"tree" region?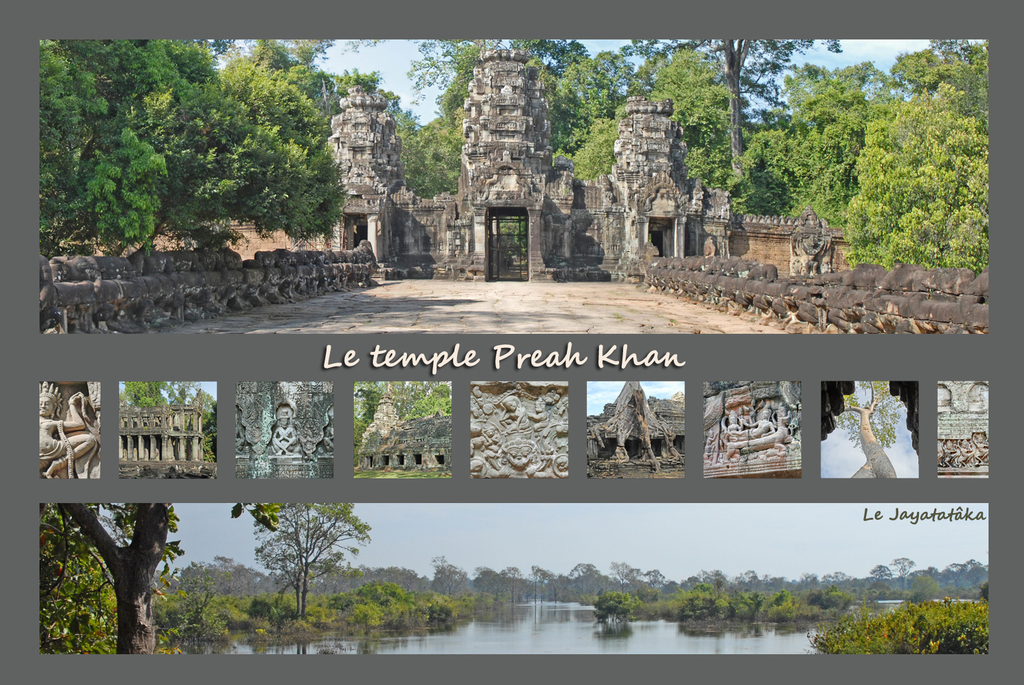
box=[608, 563, 679, 603]
